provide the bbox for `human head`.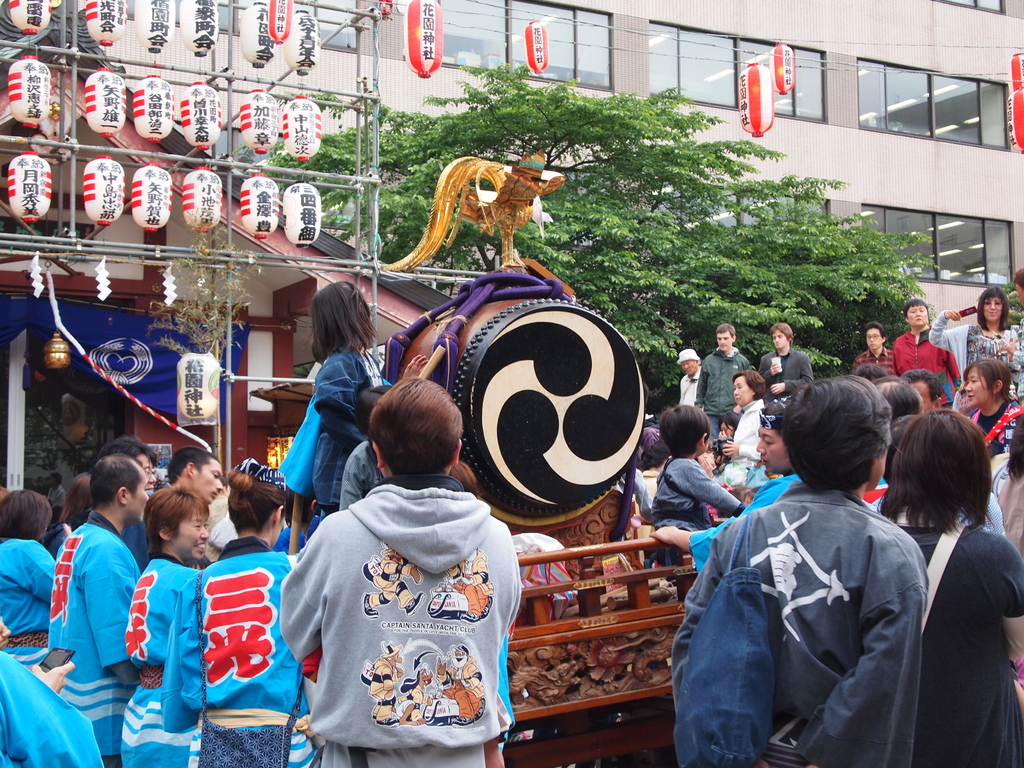
{"left": 966, "top": 360, "right": 1014, "bottom": 406}.
